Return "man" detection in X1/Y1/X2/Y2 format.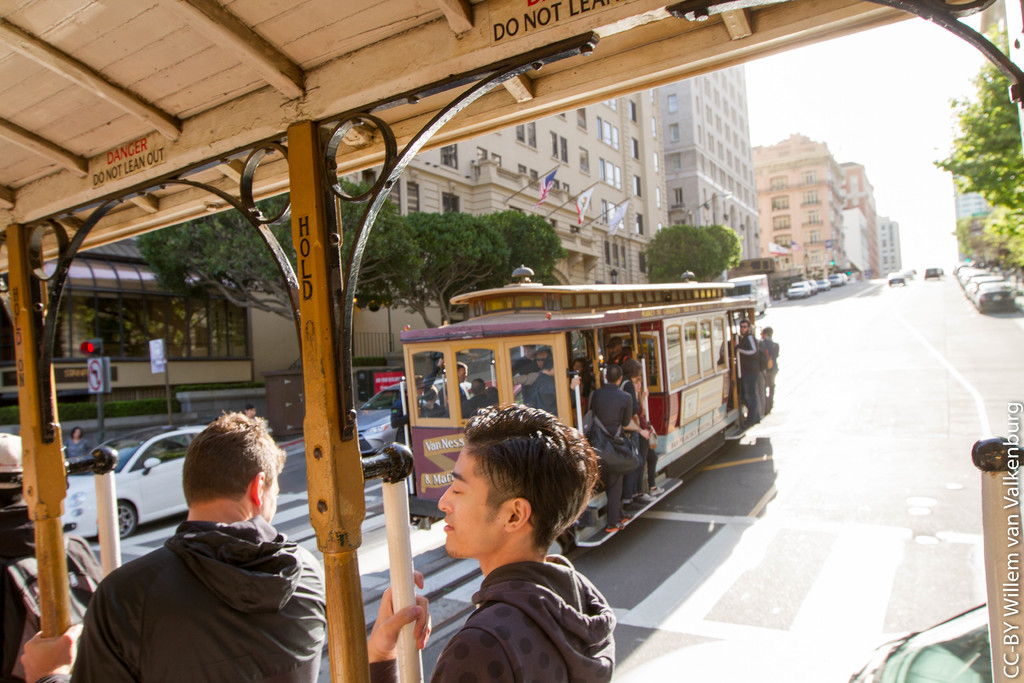
437/363/468/415.
